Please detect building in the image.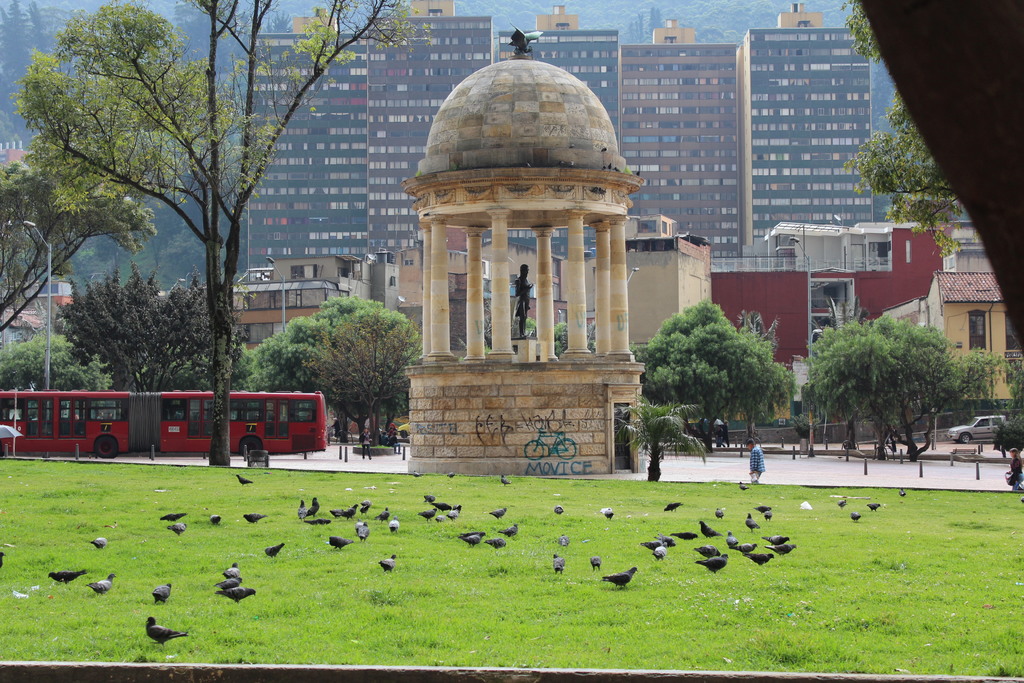
[left=0, top=142, right=29, bottom=168].
